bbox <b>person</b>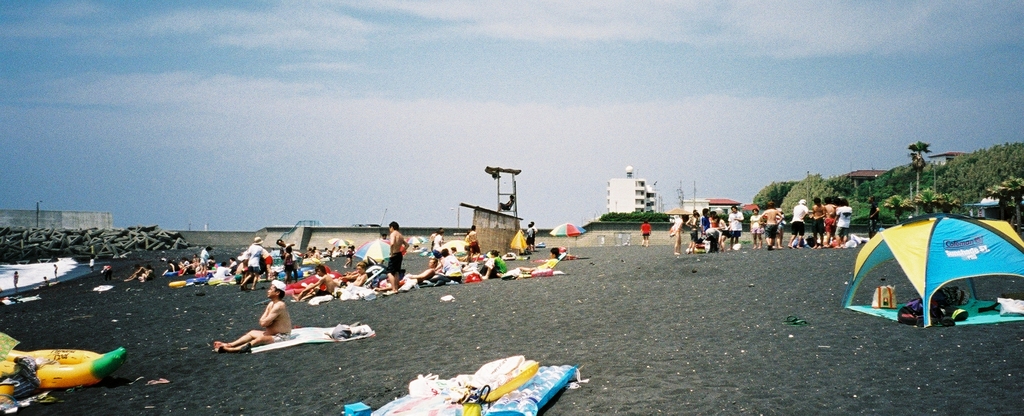
[left=496, top=193, right=516, bottom=212]
